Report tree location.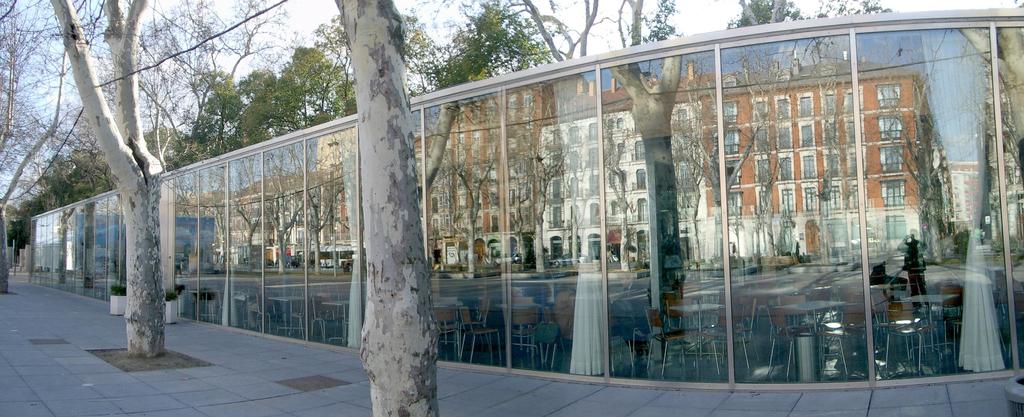
Report: crop(0, 0, 120, 290).
